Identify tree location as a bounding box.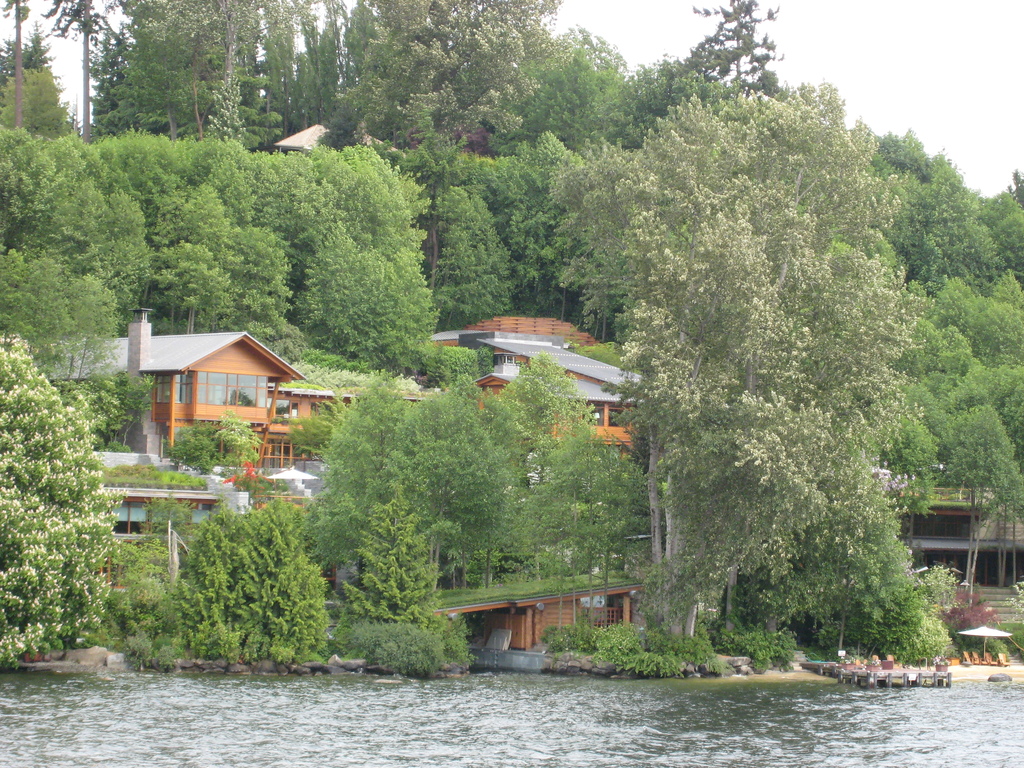
497,349,610,636.
